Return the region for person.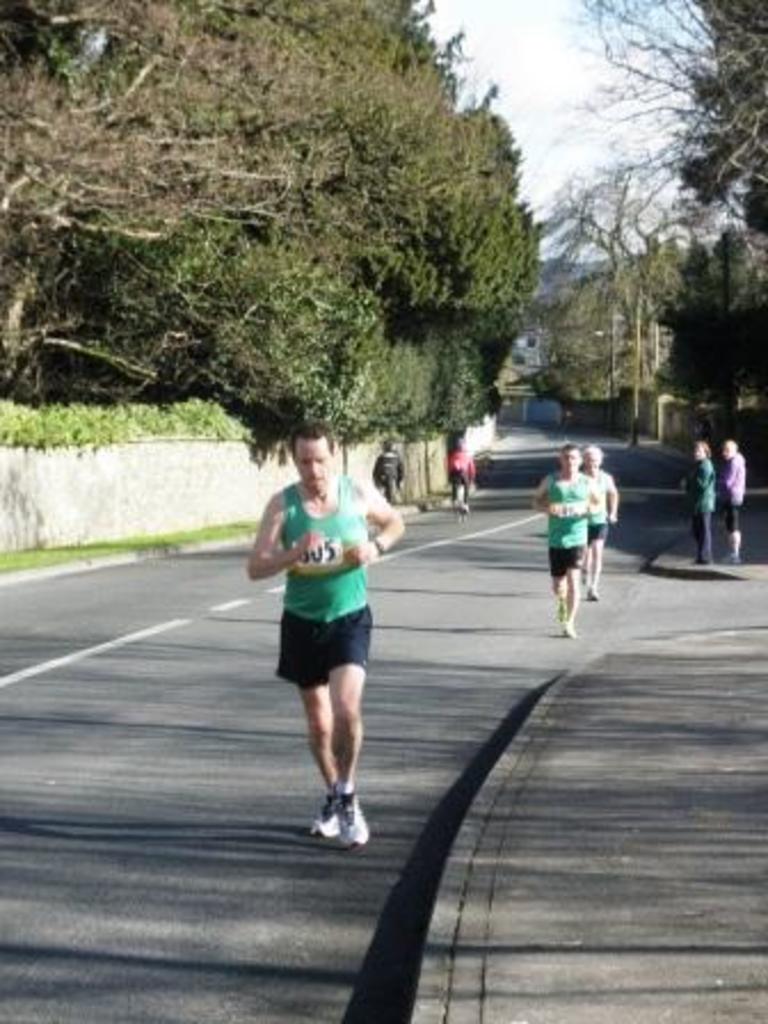
<bbox>718, 437, 750, 569</bbox>.
